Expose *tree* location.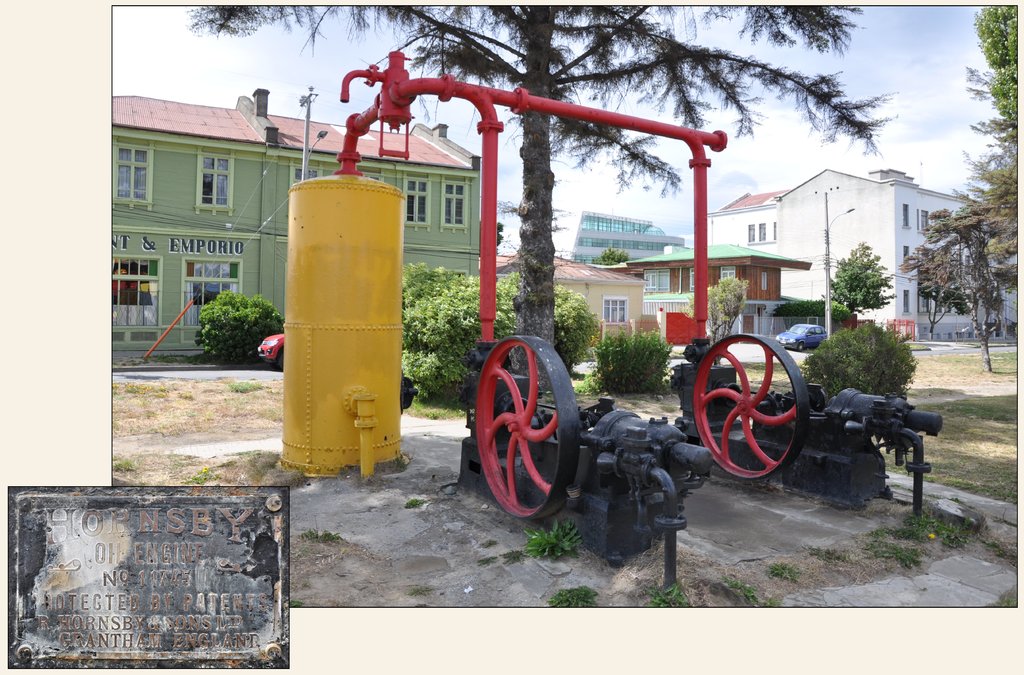
Exposed at select_region(705, 268, 743, 335).
